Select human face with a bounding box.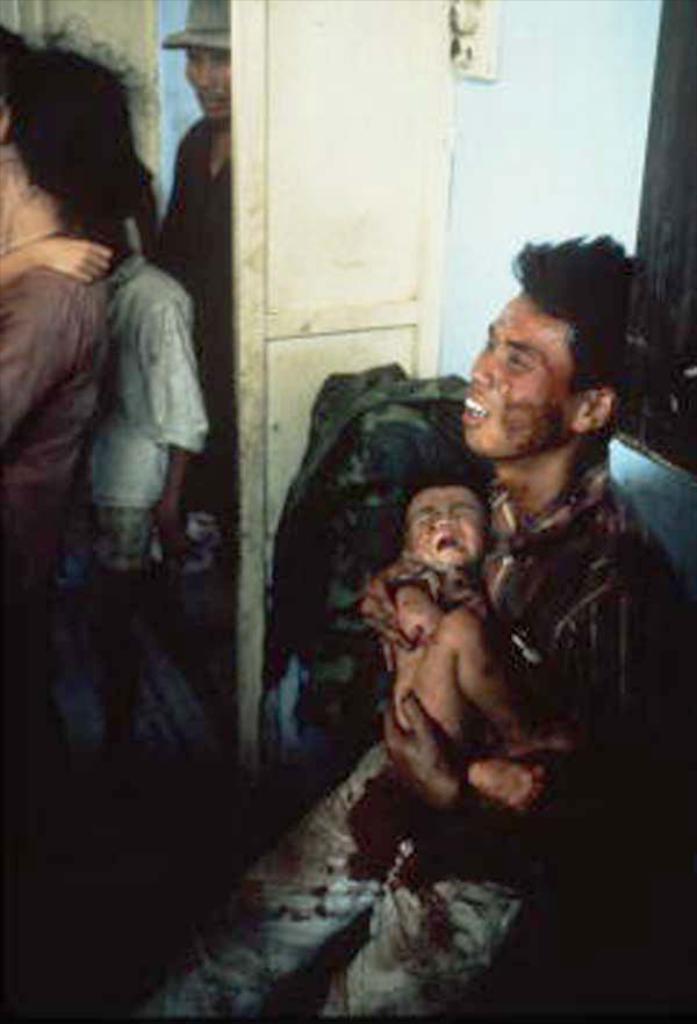
select_region(414, 478, 486, 578).
